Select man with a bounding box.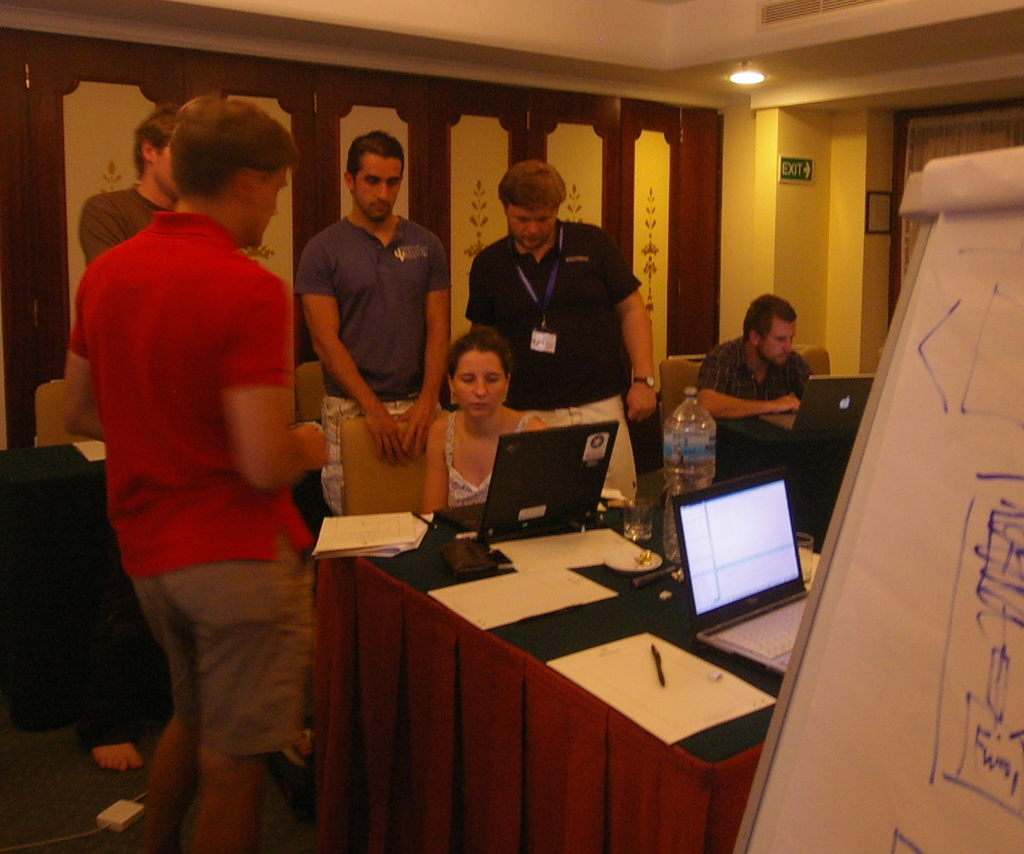
crop(461, 155, 656, 499).
